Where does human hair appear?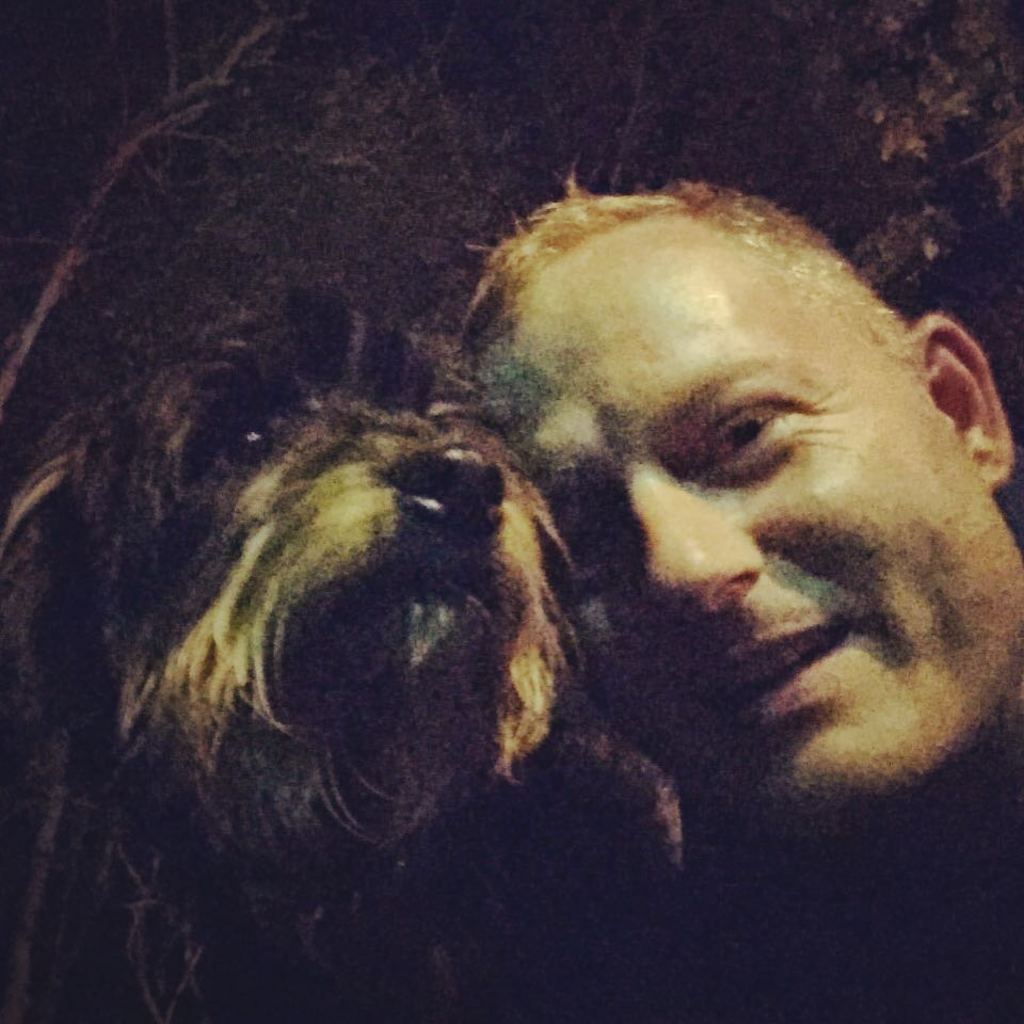
Appears at [444,169,992,643].
